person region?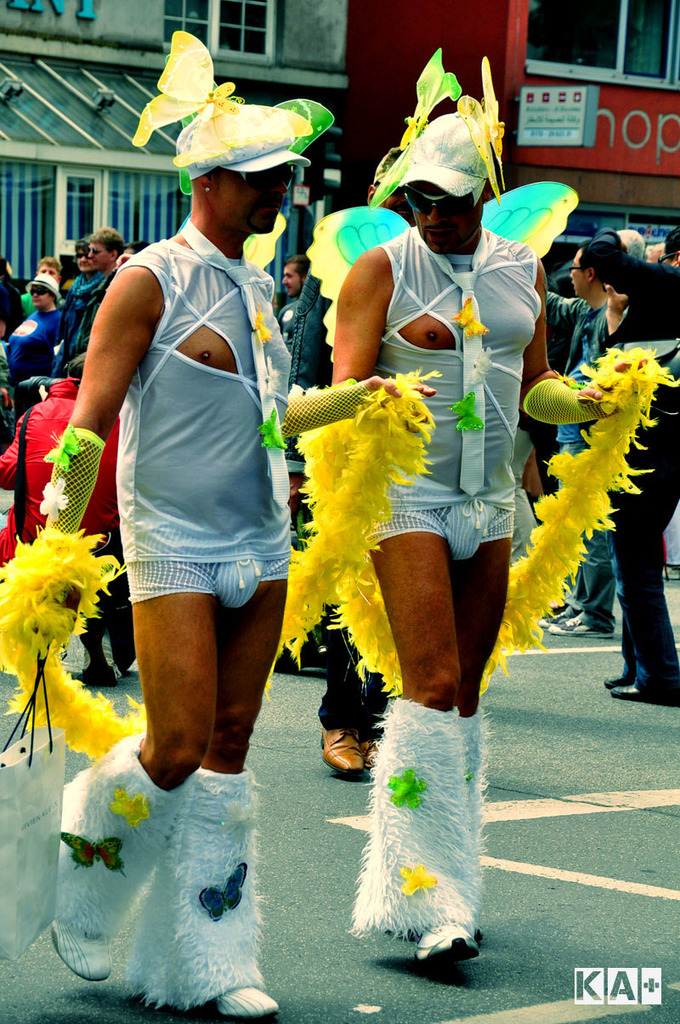
(0, 77, 438, 1023)
